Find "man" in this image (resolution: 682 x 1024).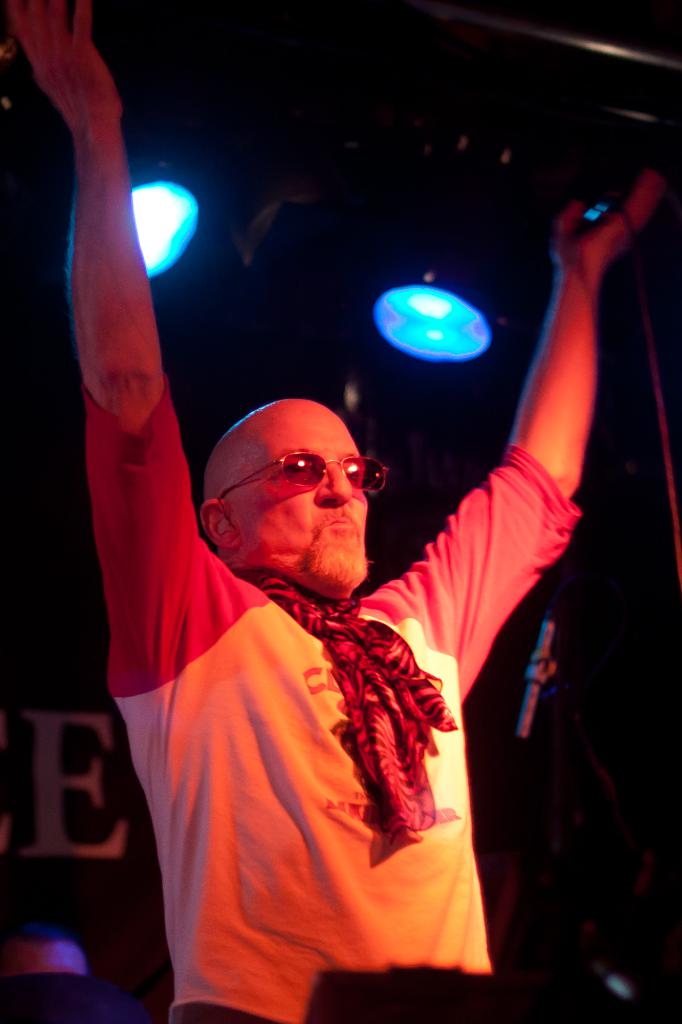
rect(50, 123, 632, 940).
